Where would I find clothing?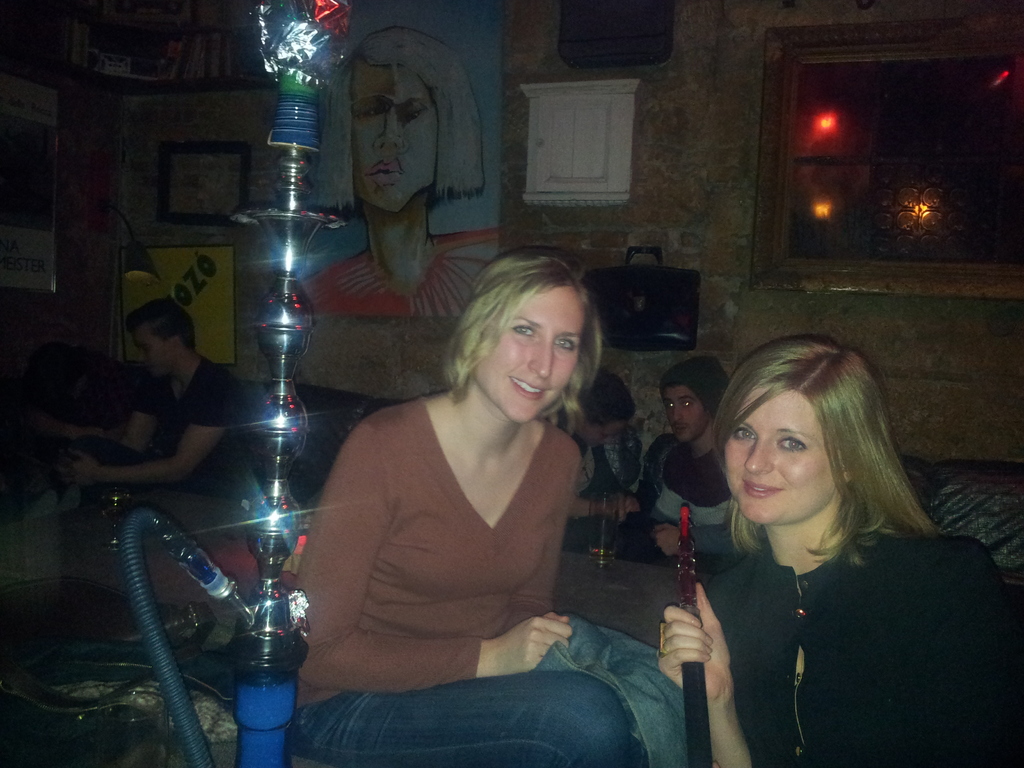
At (left=612, top=429, right=729, bottom=519).
